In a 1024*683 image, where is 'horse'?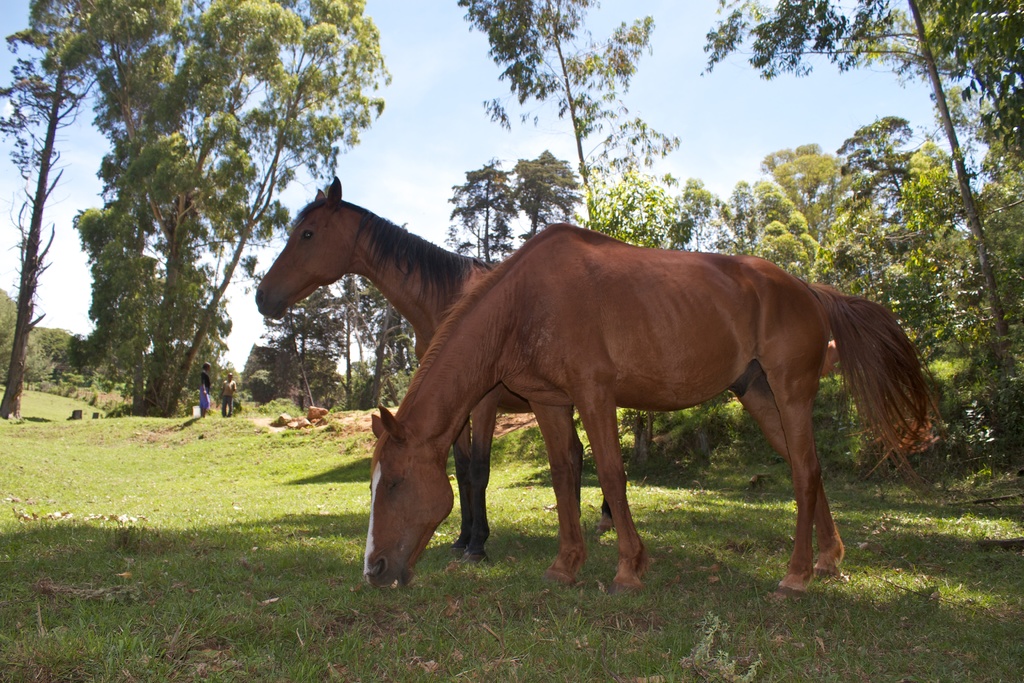
x1=257, y1=176, x2=573, y2=565.
